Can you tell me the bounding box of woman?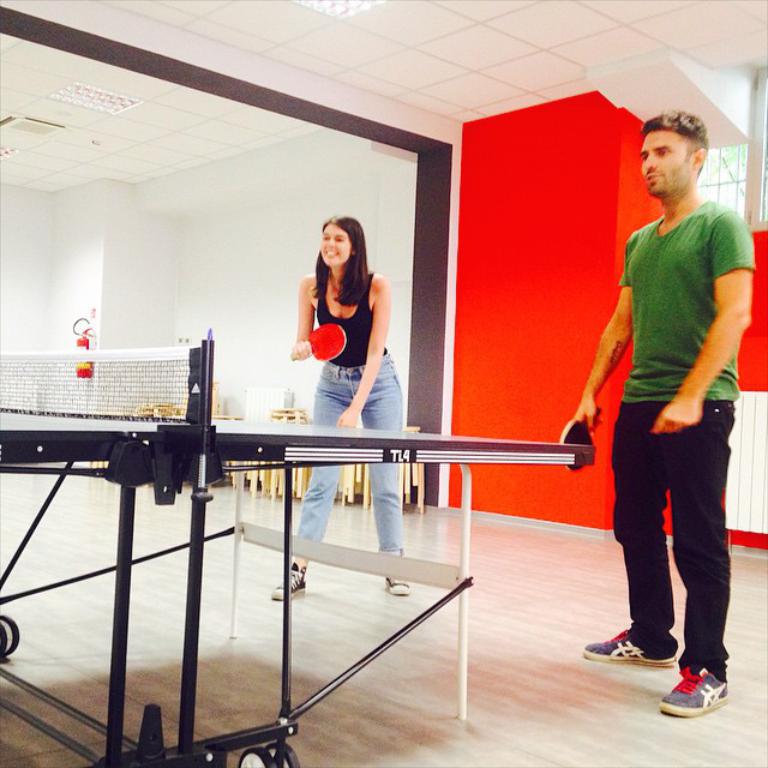
269, 217, 410, 607.
